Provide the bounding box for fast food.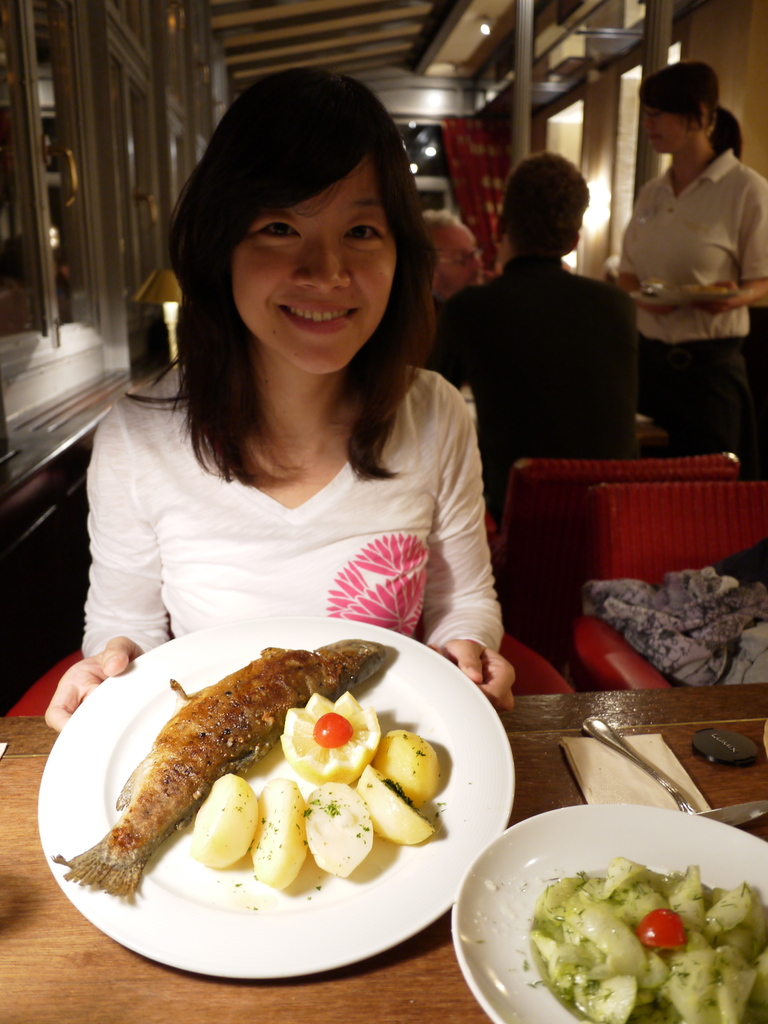
l=374, t=729, r=442, b=811.
